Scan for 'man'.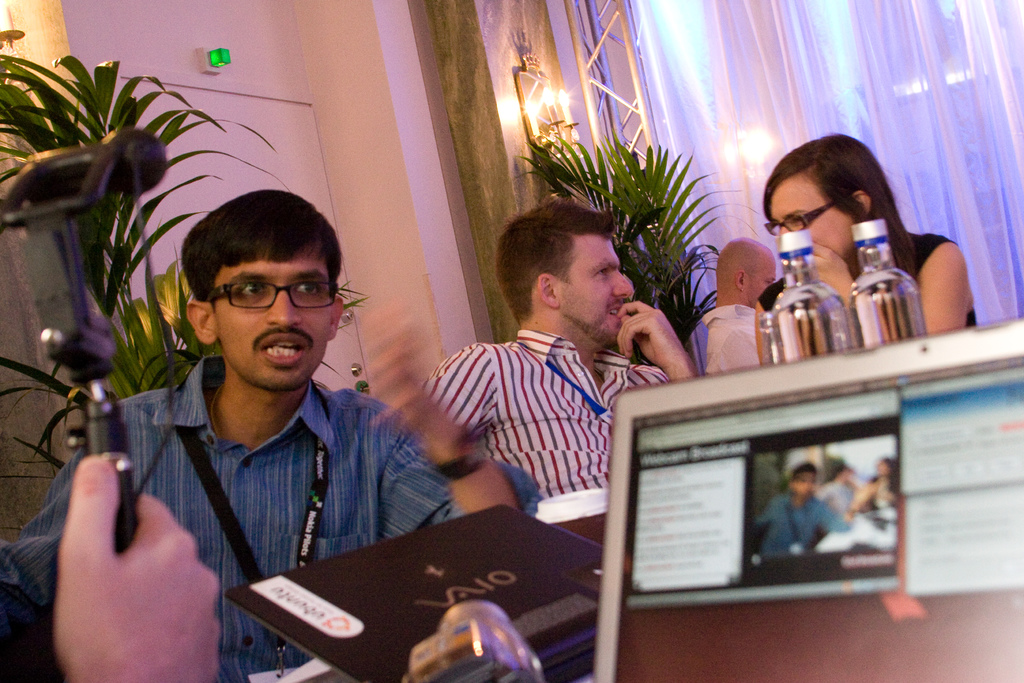
Scan result: box(685, 234, 775, 365).
